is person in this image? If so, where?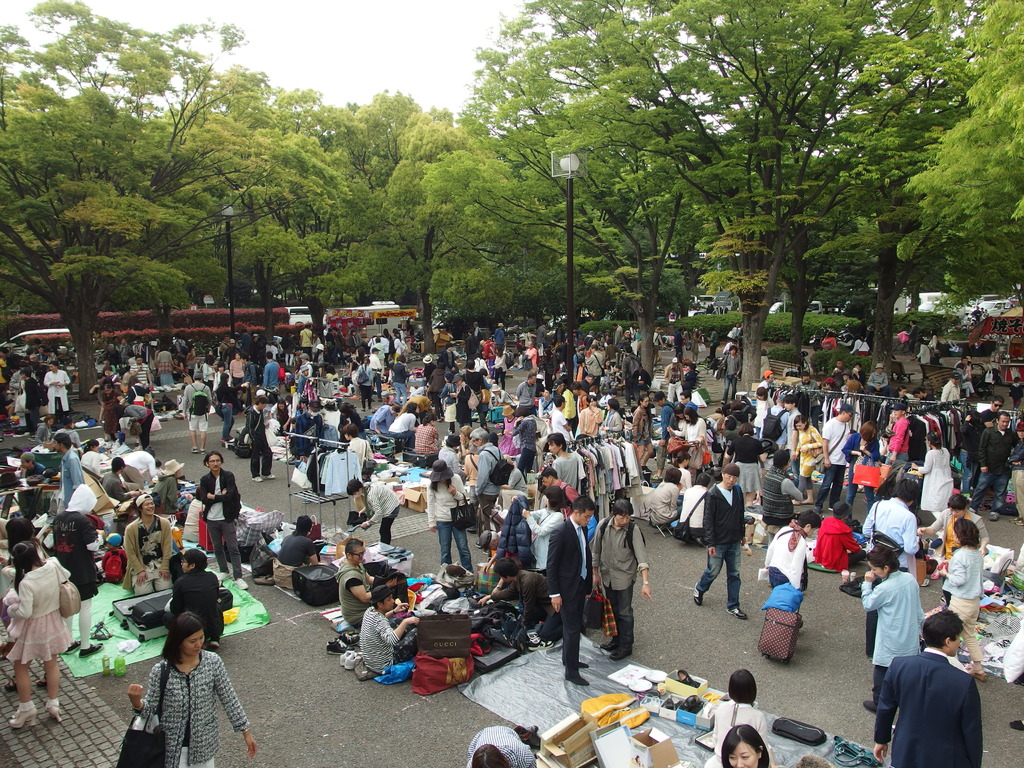
Yes, at select_region(538, 470, 577, 514).
